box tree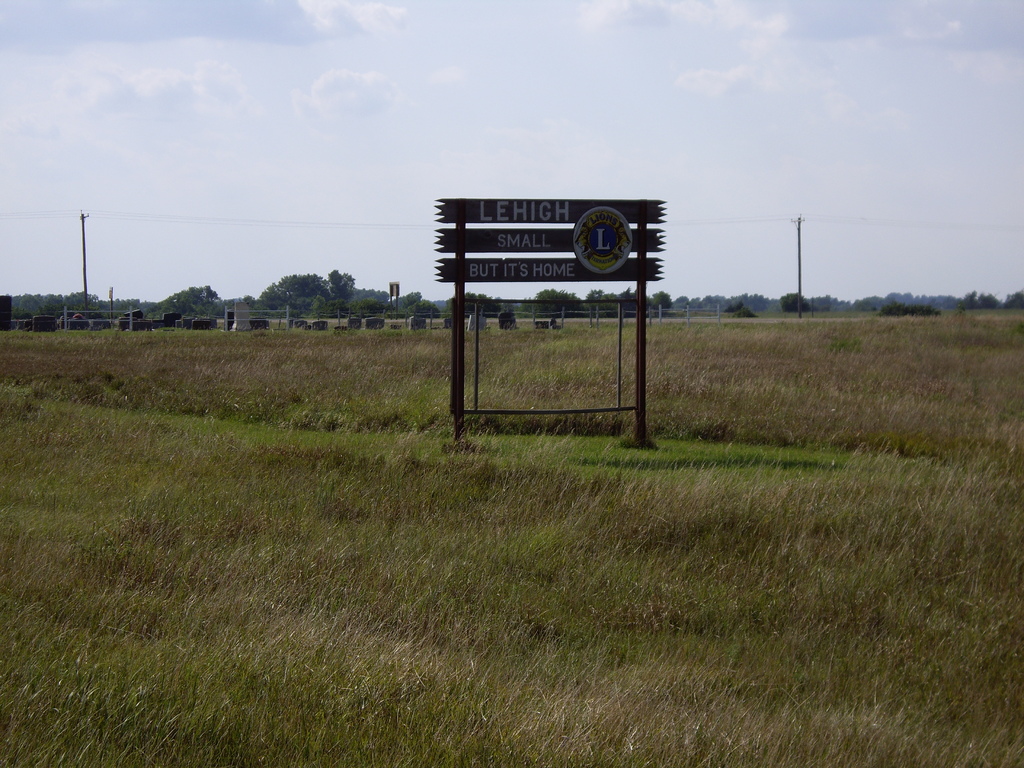
bbox(255, 260, 355, 314)
